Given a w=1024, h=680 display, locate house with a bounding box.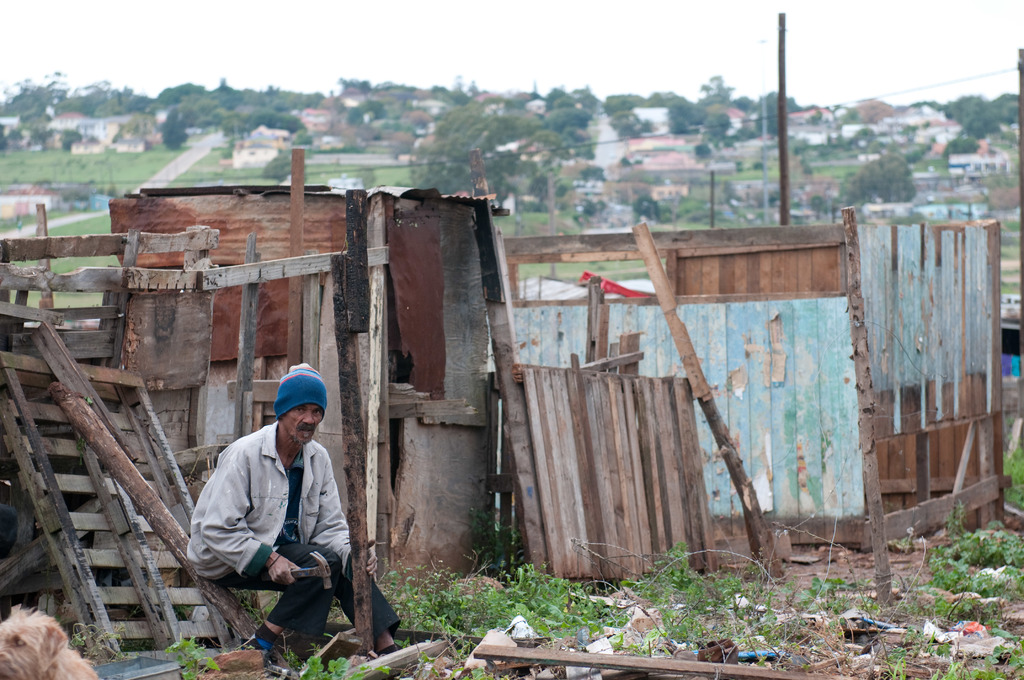
Located: (x1=245, y1=122, x2=289, y2=145).
